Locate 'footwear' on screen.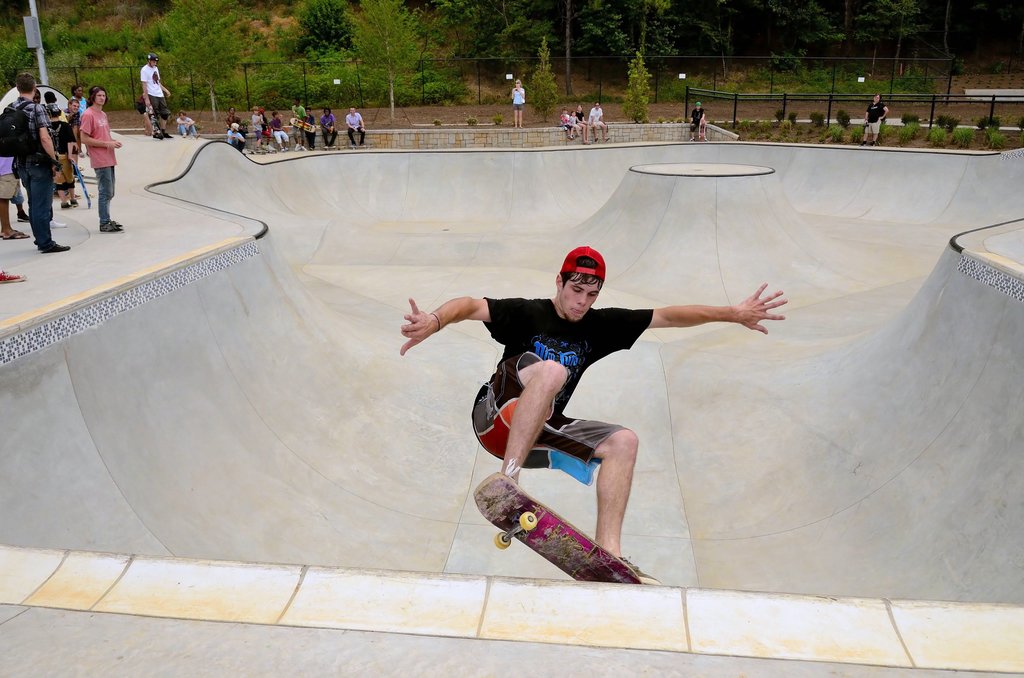
On screen at (49,218,66,227).
